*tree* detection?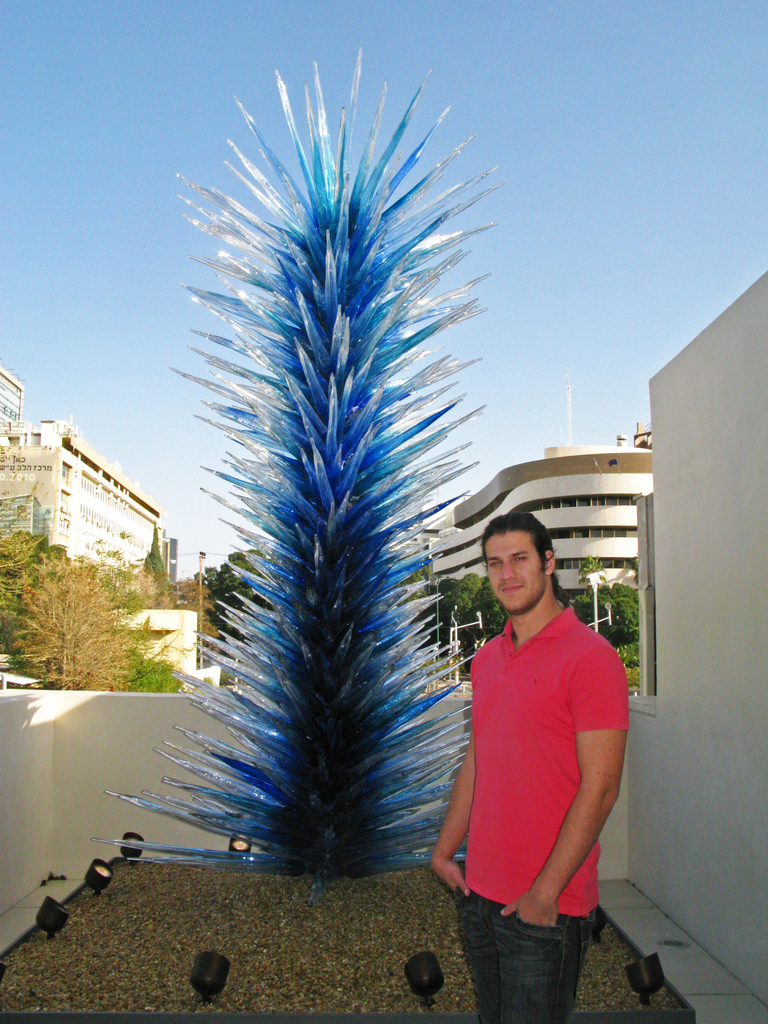
(x1=556, y1=578, x2=646, y2=674)
